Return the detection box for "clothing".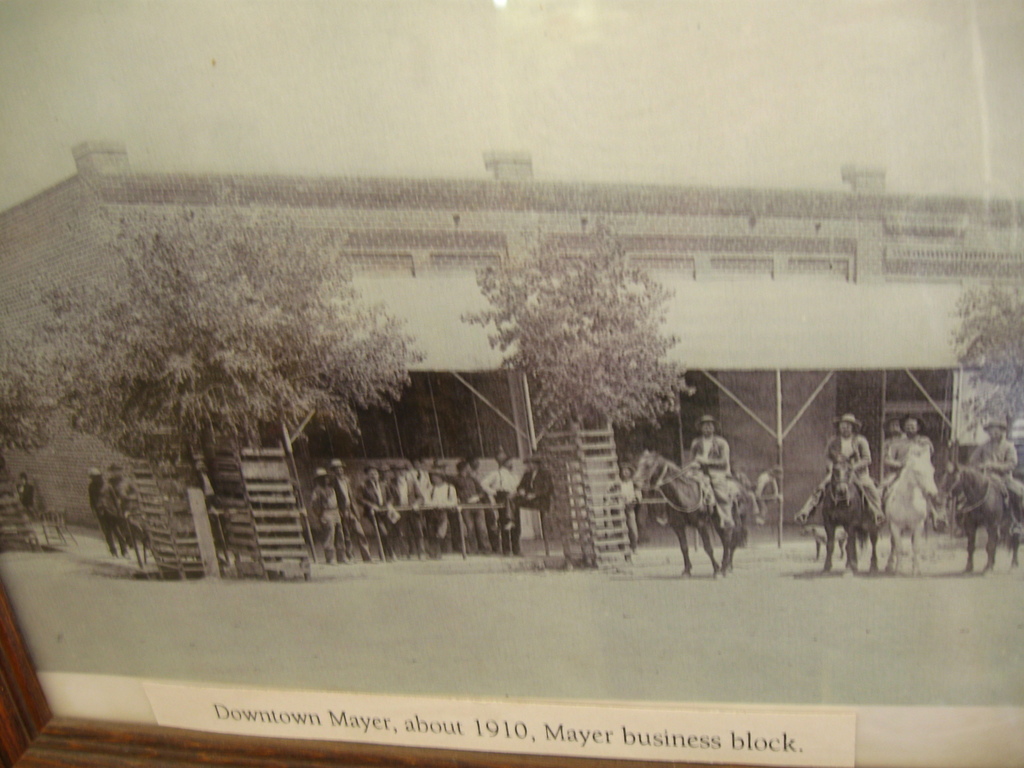
x1=689, y1=436, x2=732, y2=493.
